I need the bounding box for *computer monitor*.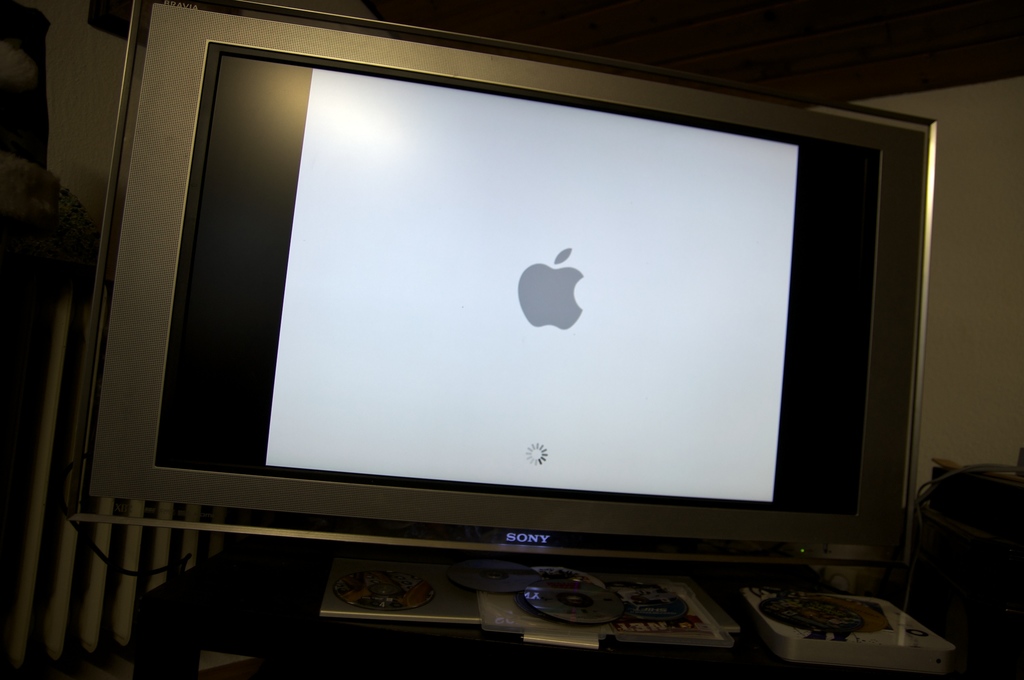
Here it is: select_region(111, 54, 929, 650).
